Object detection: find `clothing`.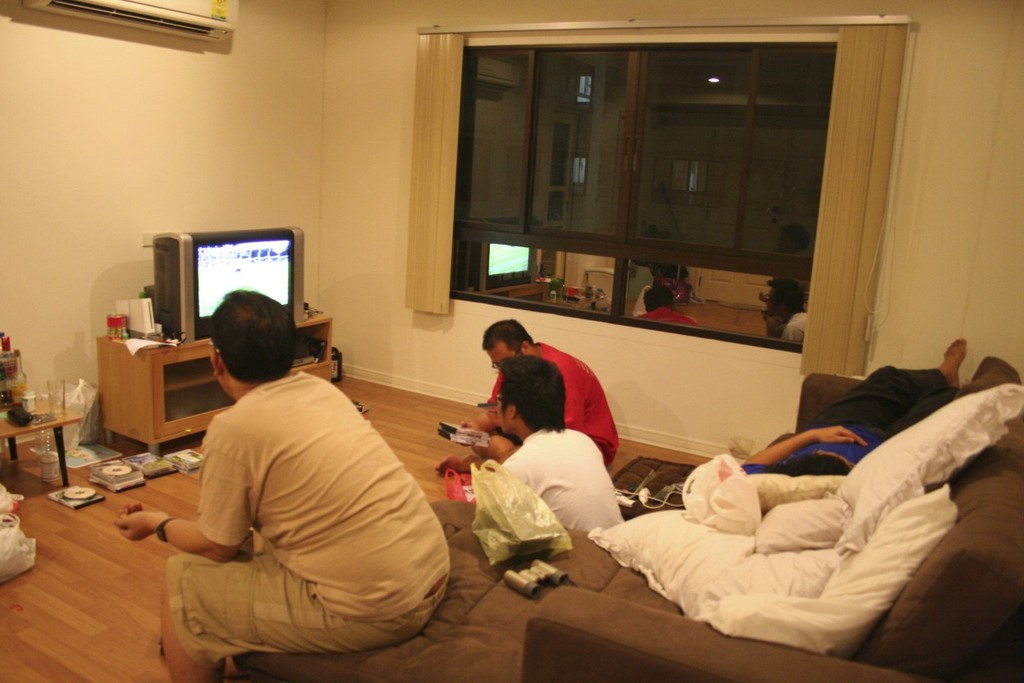
left=162, top=368, right=451, bottom=669.
